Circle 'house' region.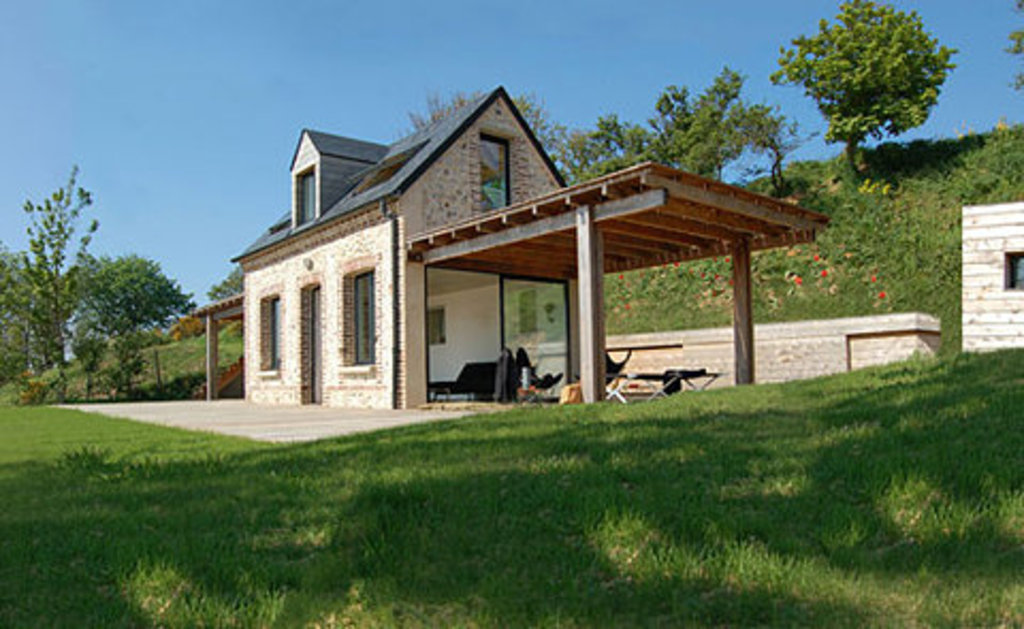
Region: x1=192, y1=83, x2=826, y2=414.
